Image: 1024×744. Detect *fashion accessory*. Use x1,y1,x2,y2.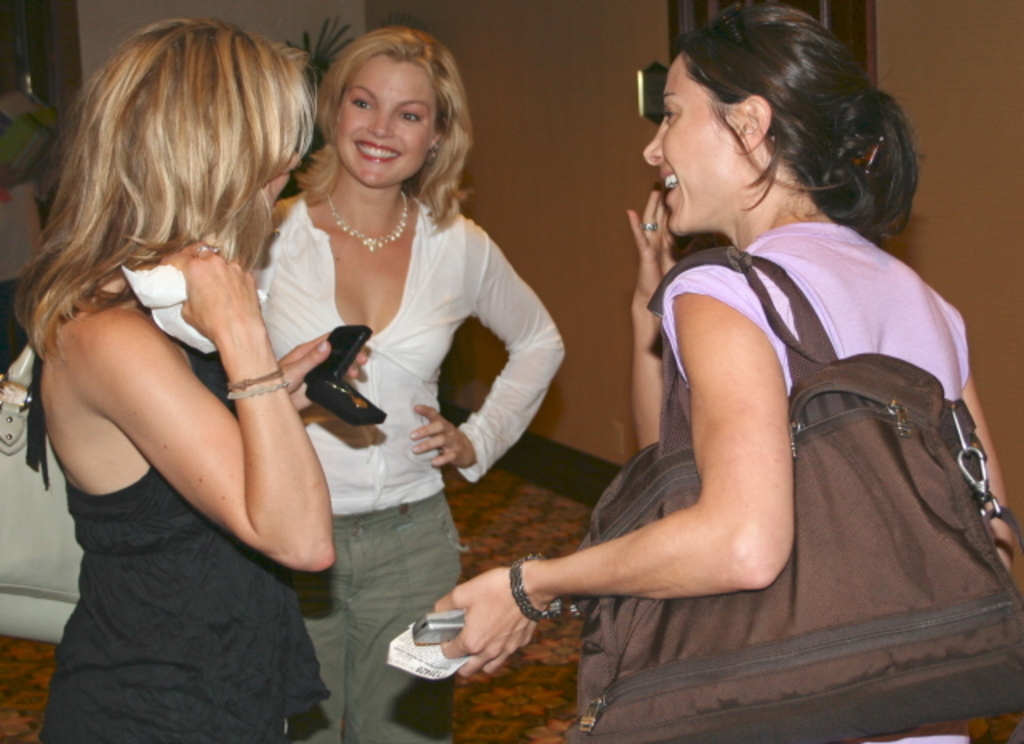
640,213,662,235.
